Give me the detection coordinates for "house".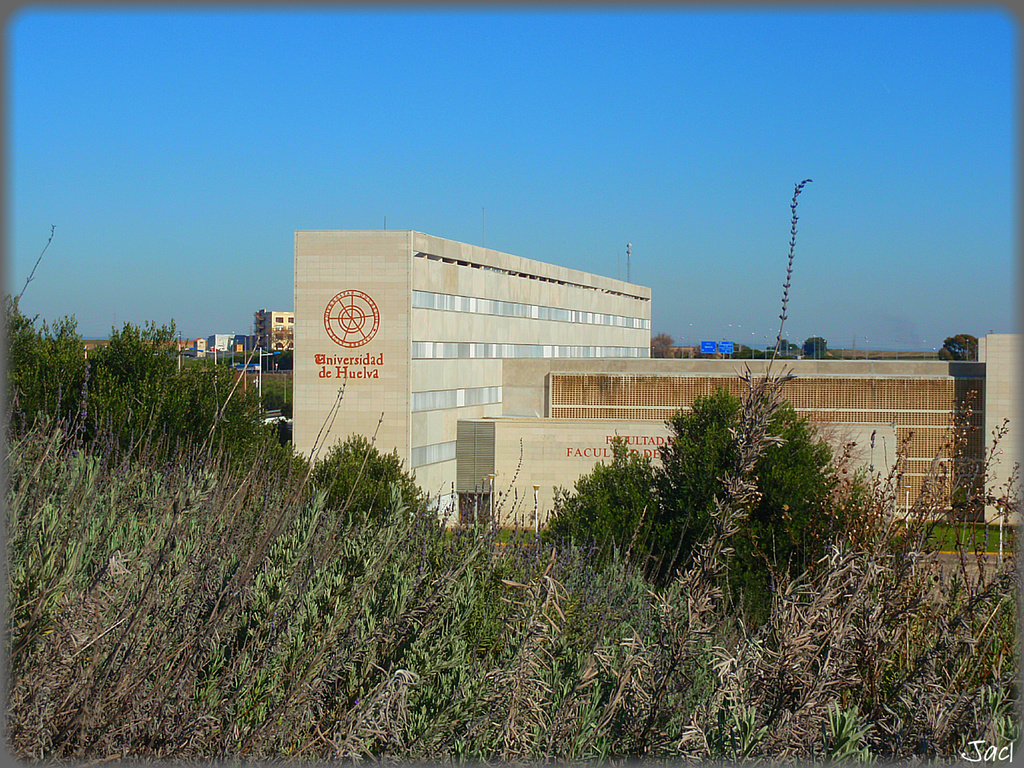
detection(214, 331, 232, 352).
